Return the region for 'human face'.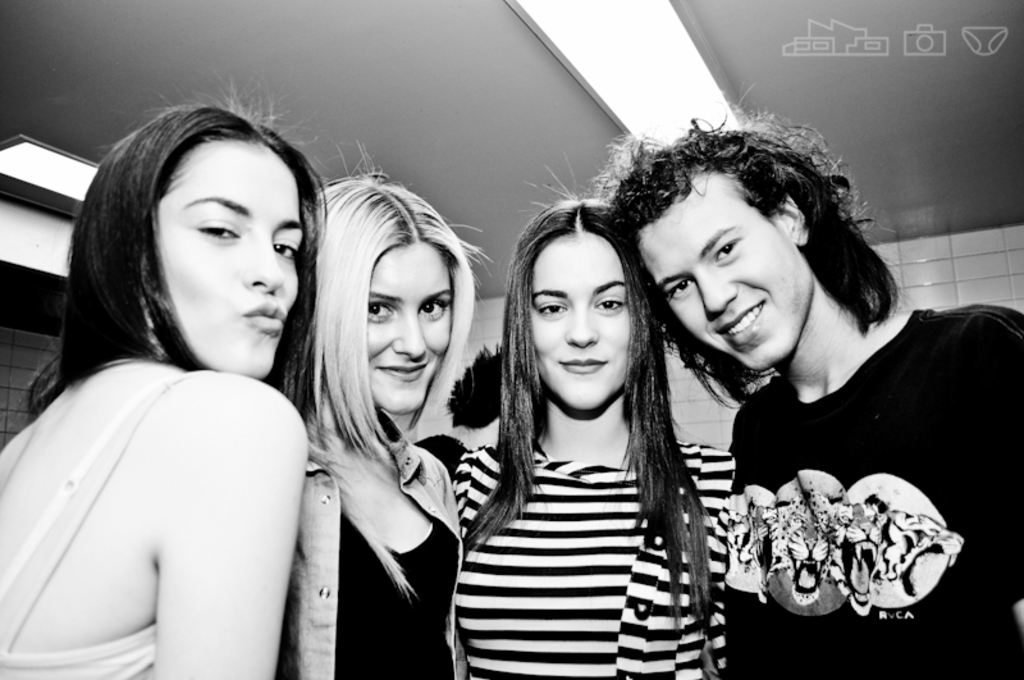
[left=666, top=206, right=786, bottom=357].
